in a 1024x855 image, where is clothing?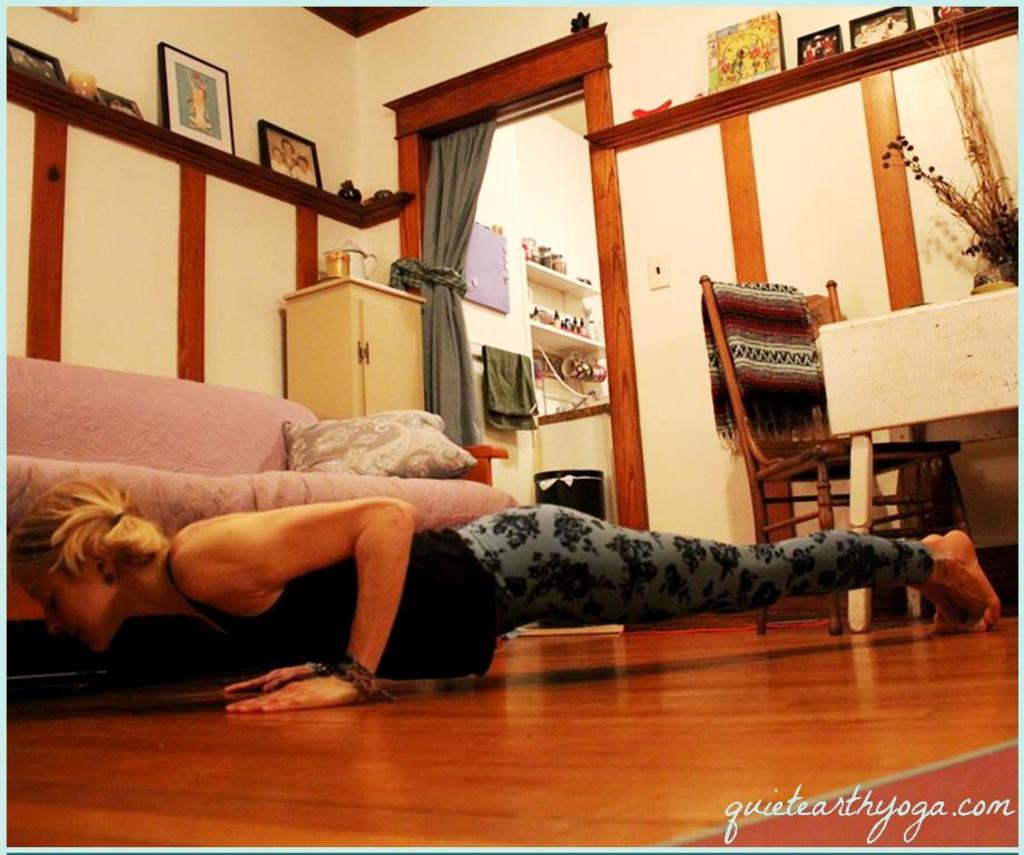
{"left": 193, "top": 87, "right": 208, "bottom": 134}.
